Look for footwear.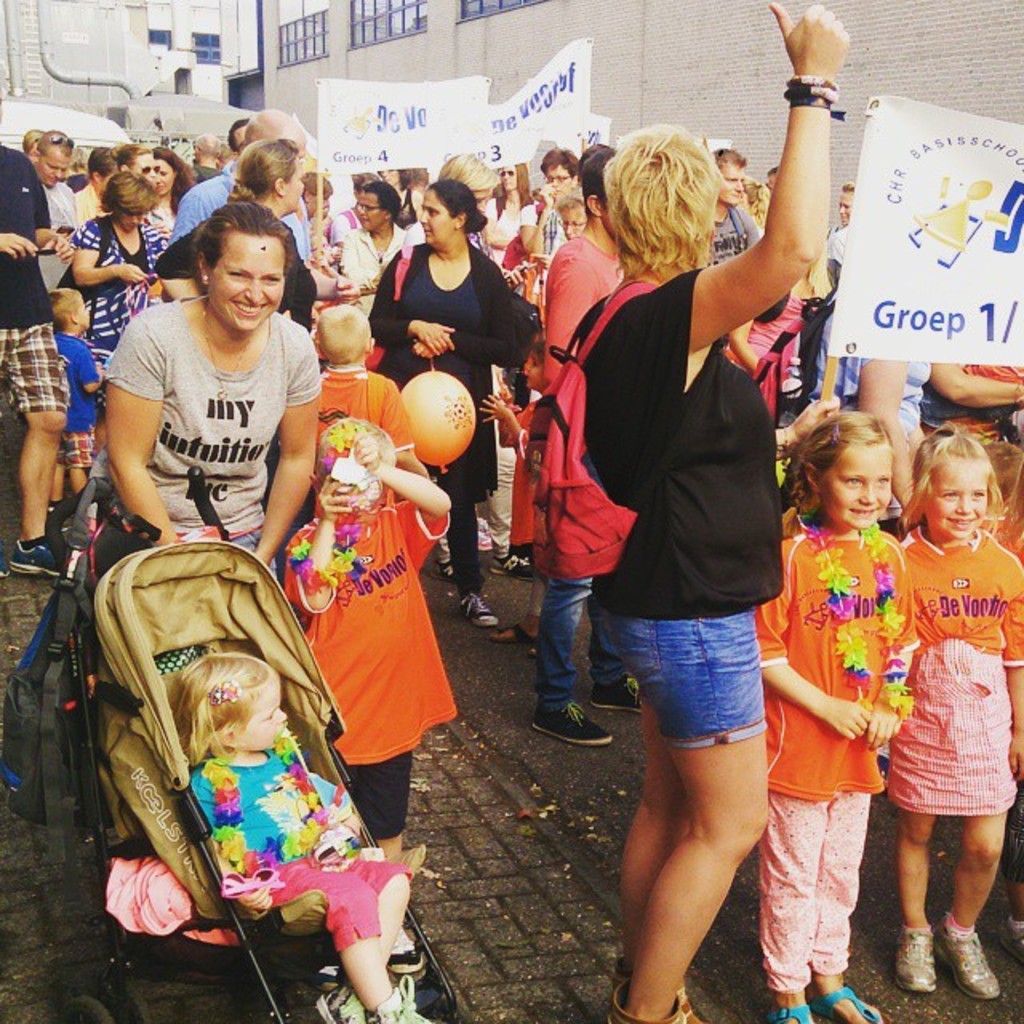
Found: 896,923,939,990.
